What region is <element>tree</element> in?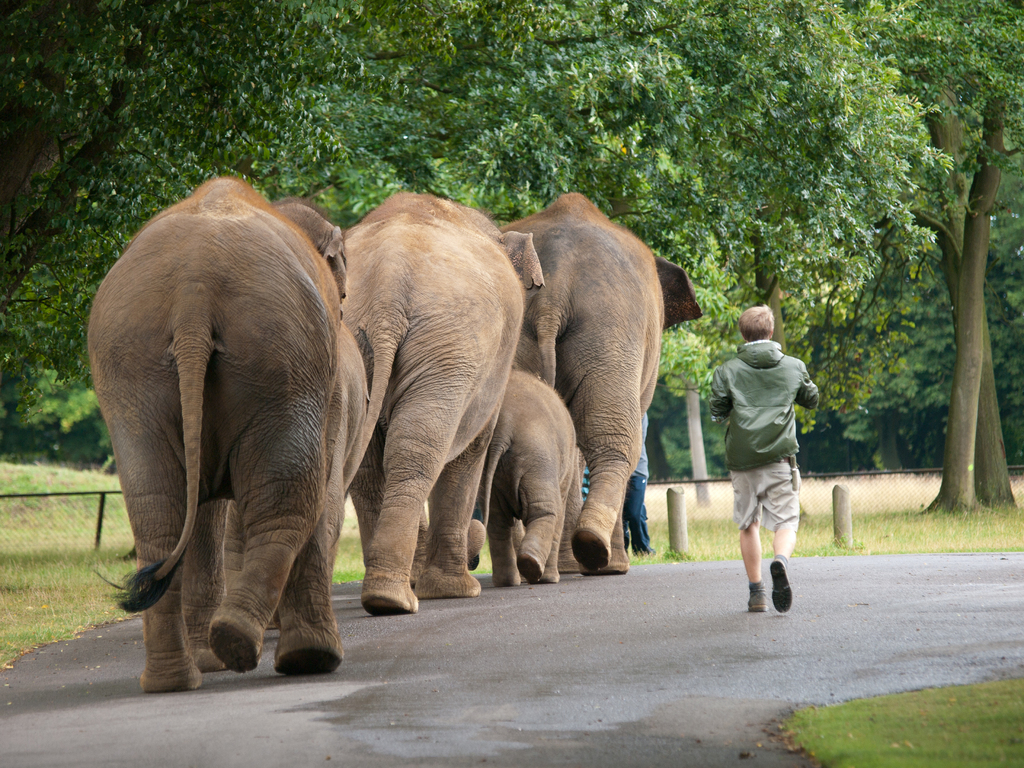
<box>732,0,1023,505</box>.
